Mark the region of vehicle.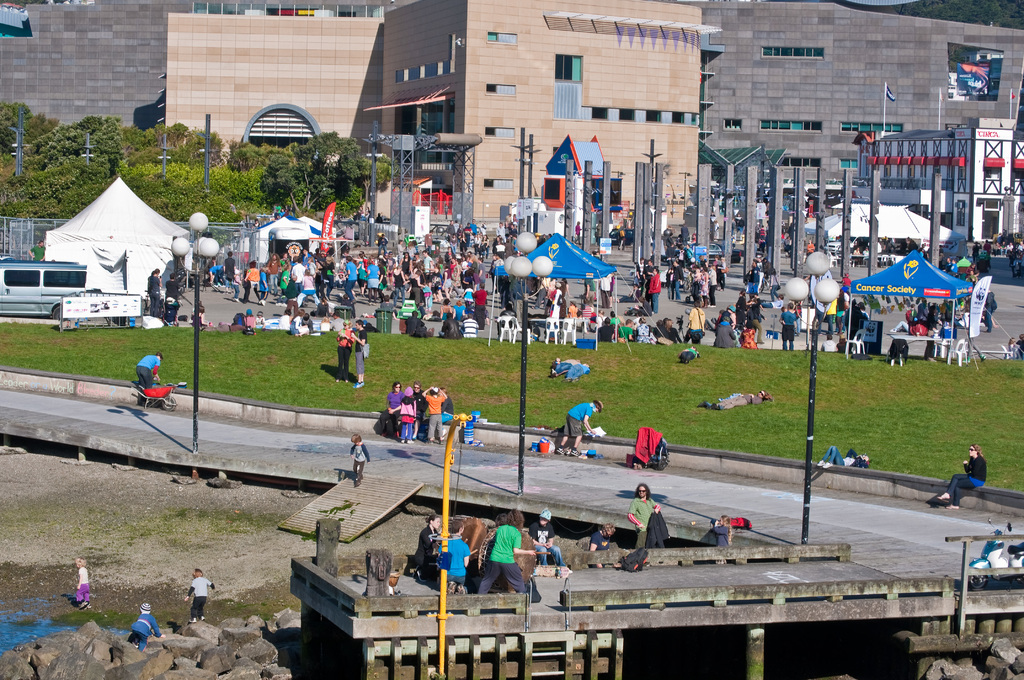
Region: 825 238 846 254.
